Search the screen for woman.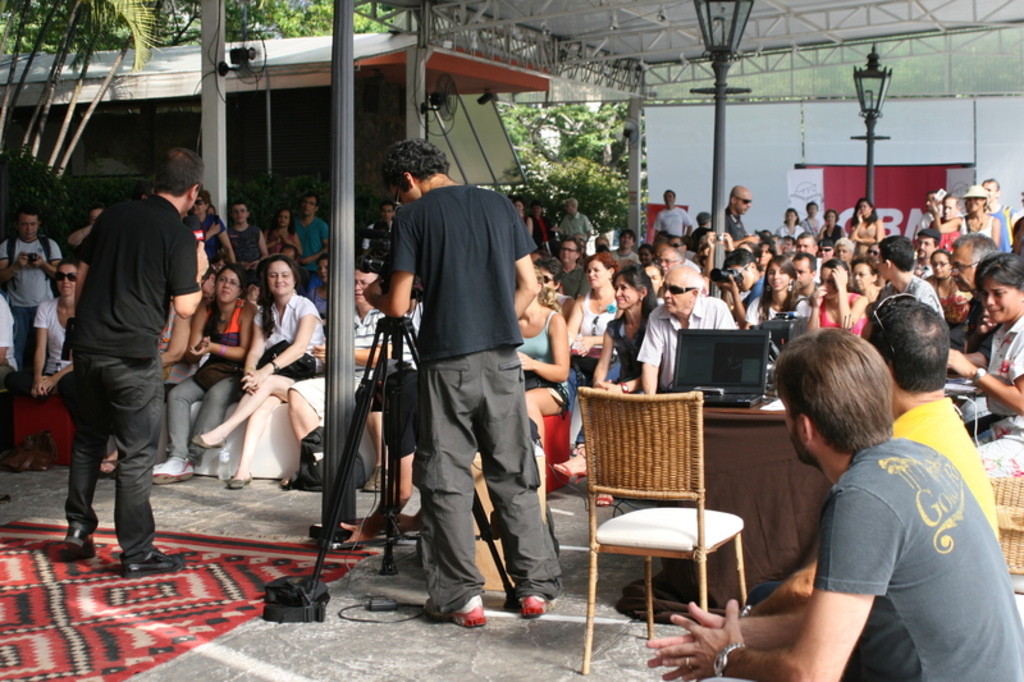
Found at left=593, top=260, right=657, bottom=512.
